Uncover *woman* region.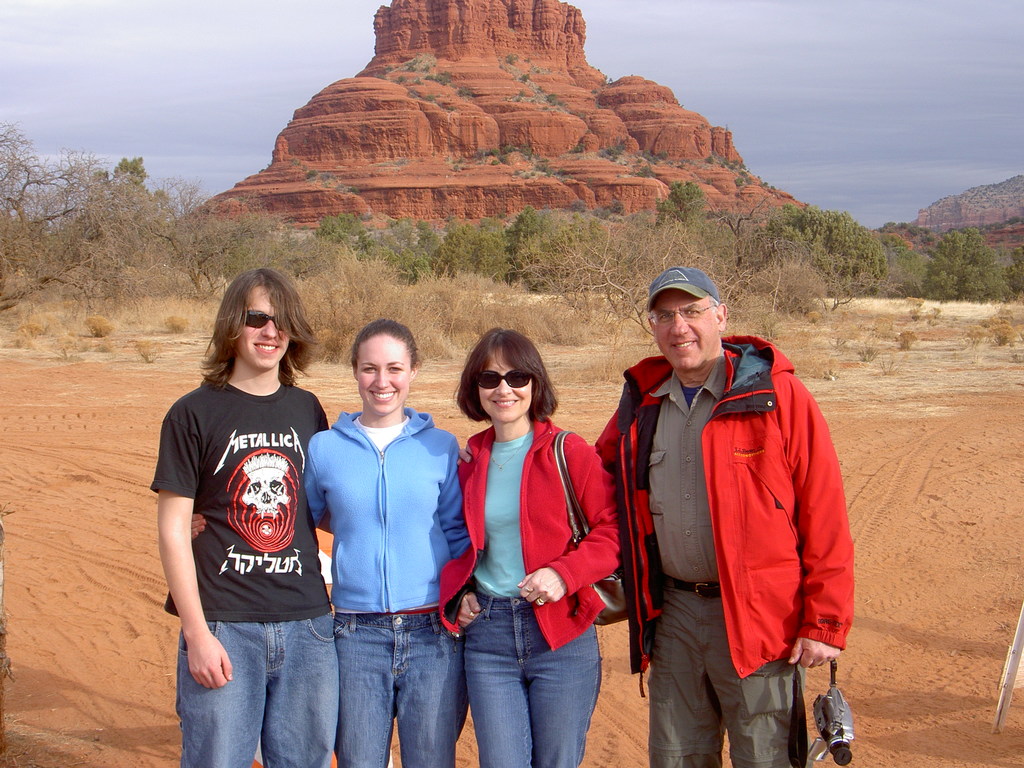
Uncovered: (436, 326, 622, 767).
